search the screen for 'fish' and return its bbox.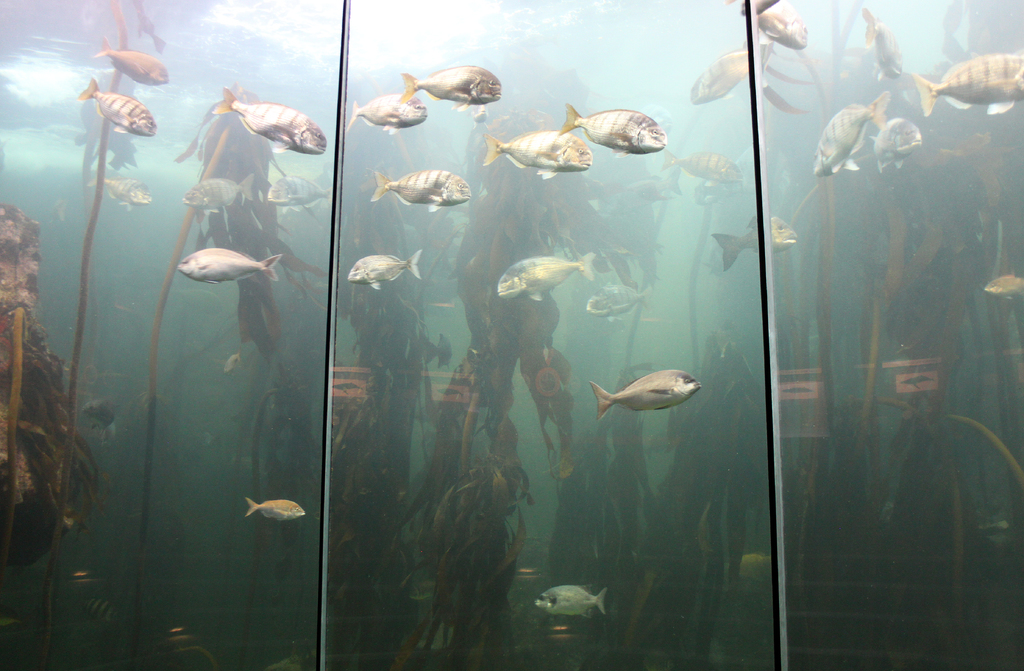
Found: <bbox>695, 47, 753, 107</bbox>.
